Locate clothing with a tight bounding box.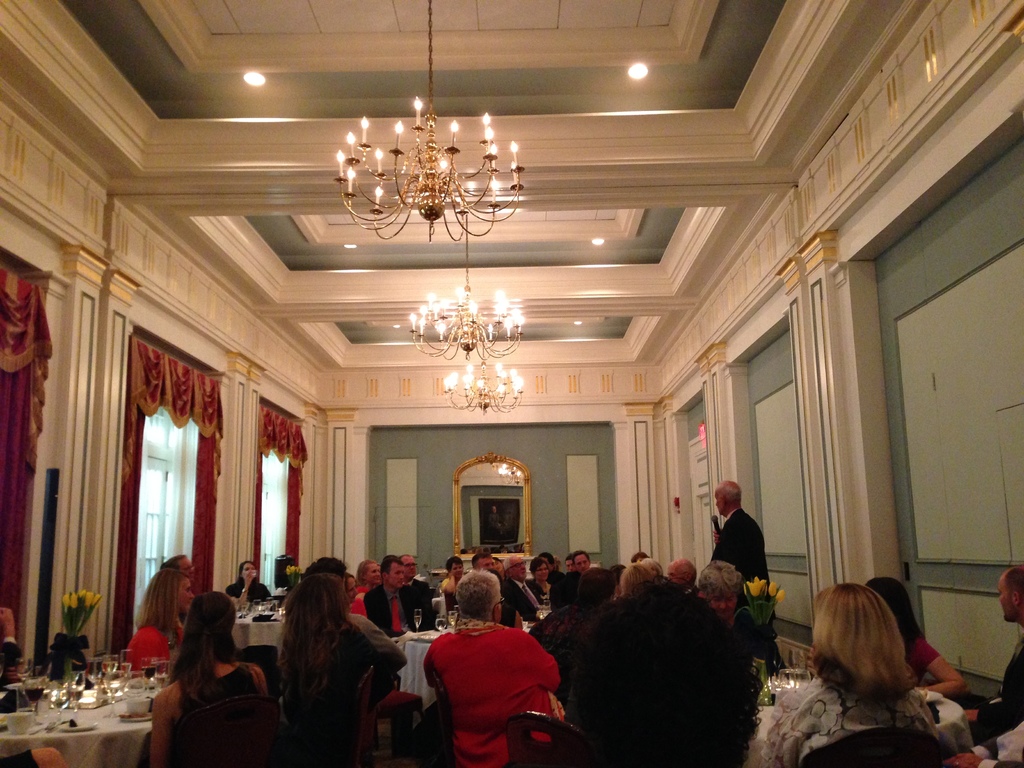
225:577:275:611.
